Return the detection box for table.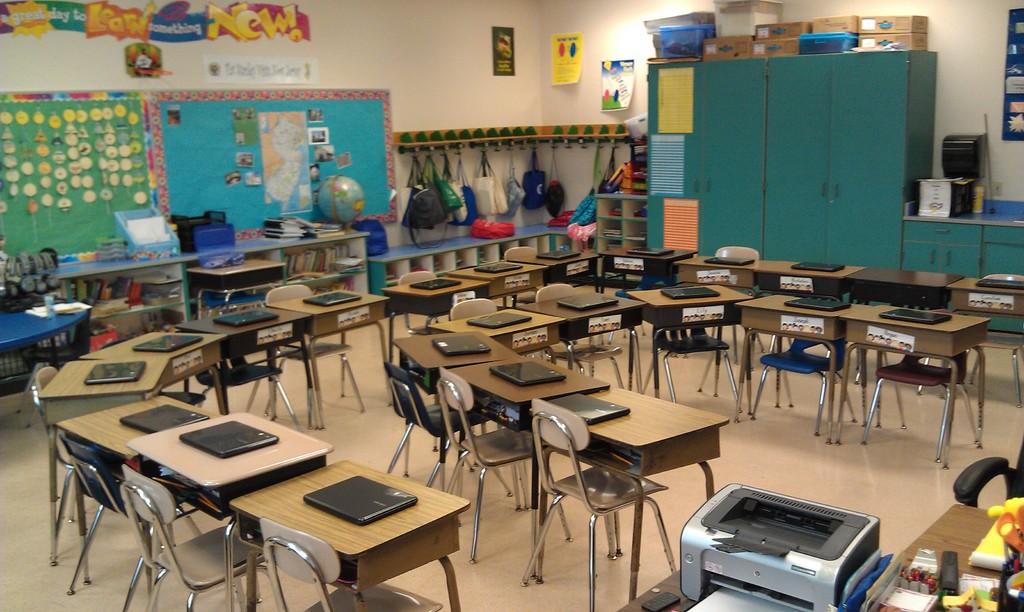
bbox(134, 398, 329, 531).
